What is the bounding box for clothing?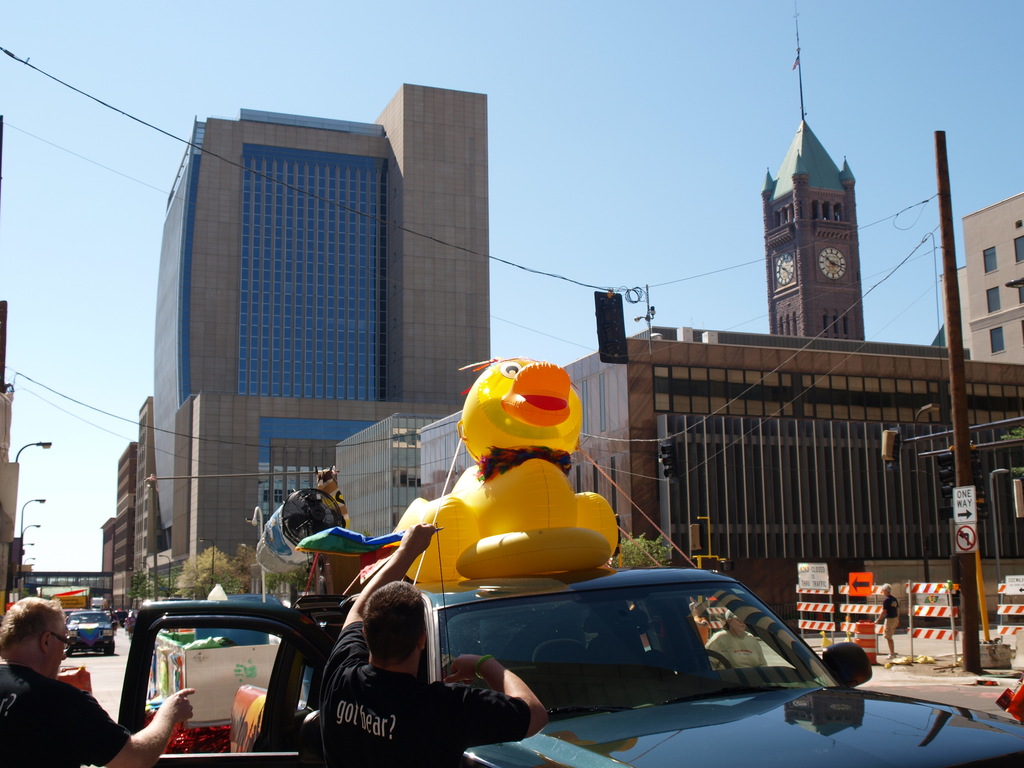
(left=7, top=643, right=93, bottom=763).
